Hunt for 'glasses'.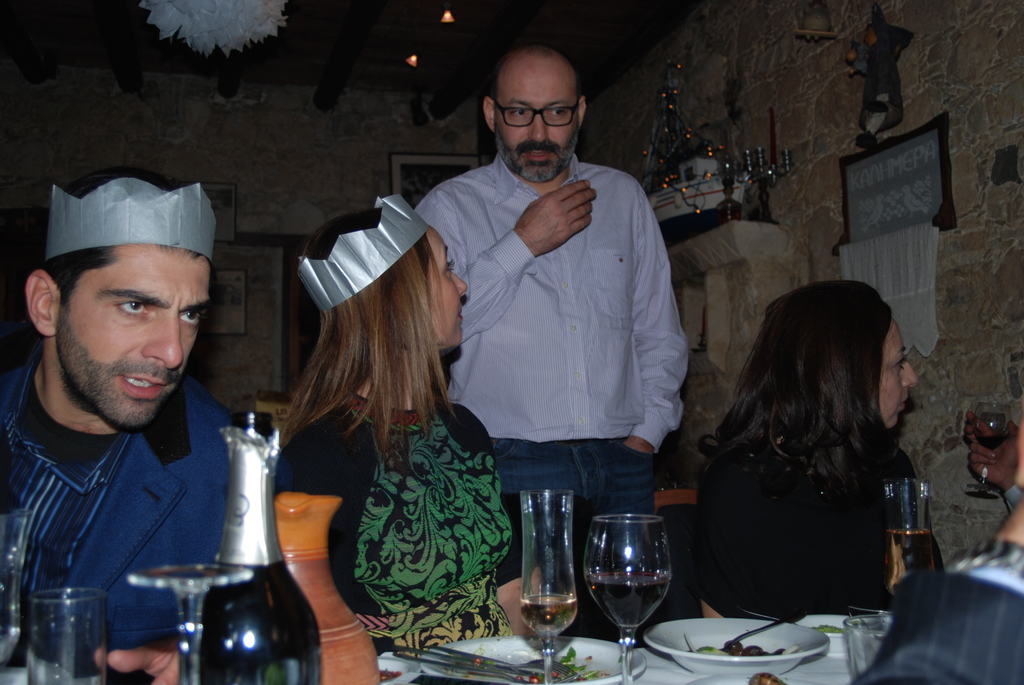
Hunted down at x1=481, y1=88, x2=590, y2=129.
